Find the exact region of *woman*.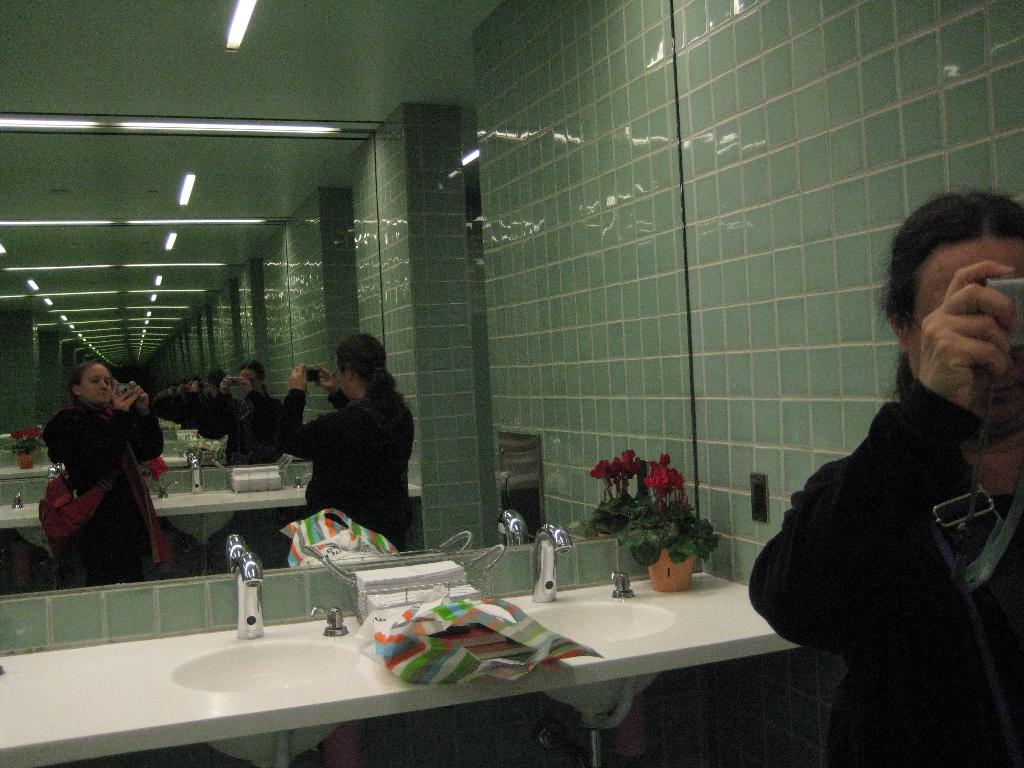
Exact region: rect(271, 334, 414, 552).
